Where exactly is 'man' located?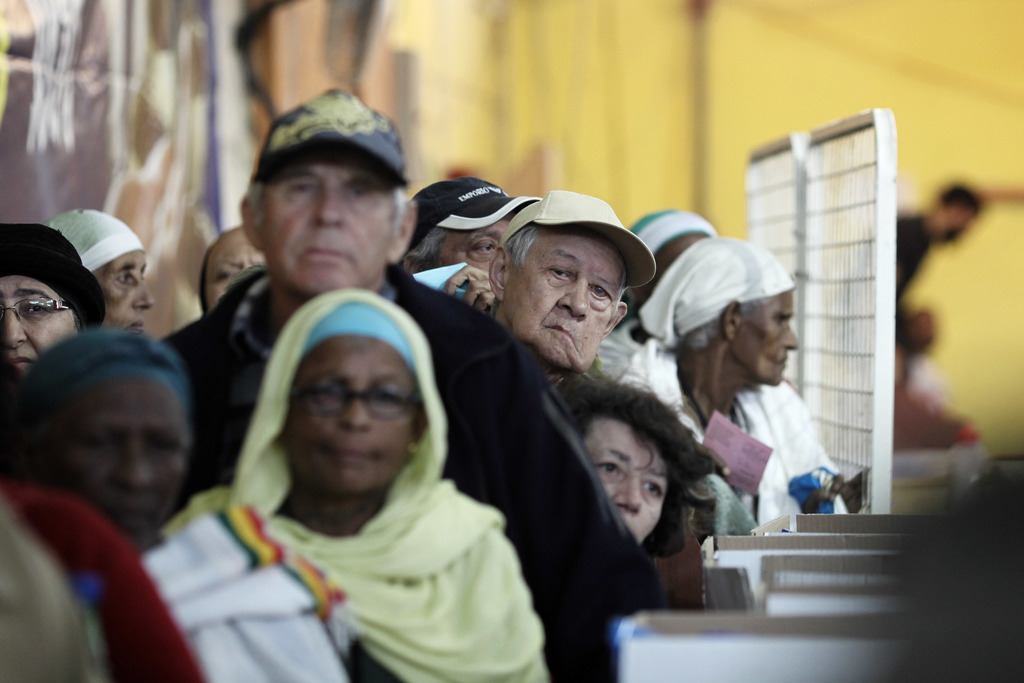
Its bounding box is [488,191,632,388].
